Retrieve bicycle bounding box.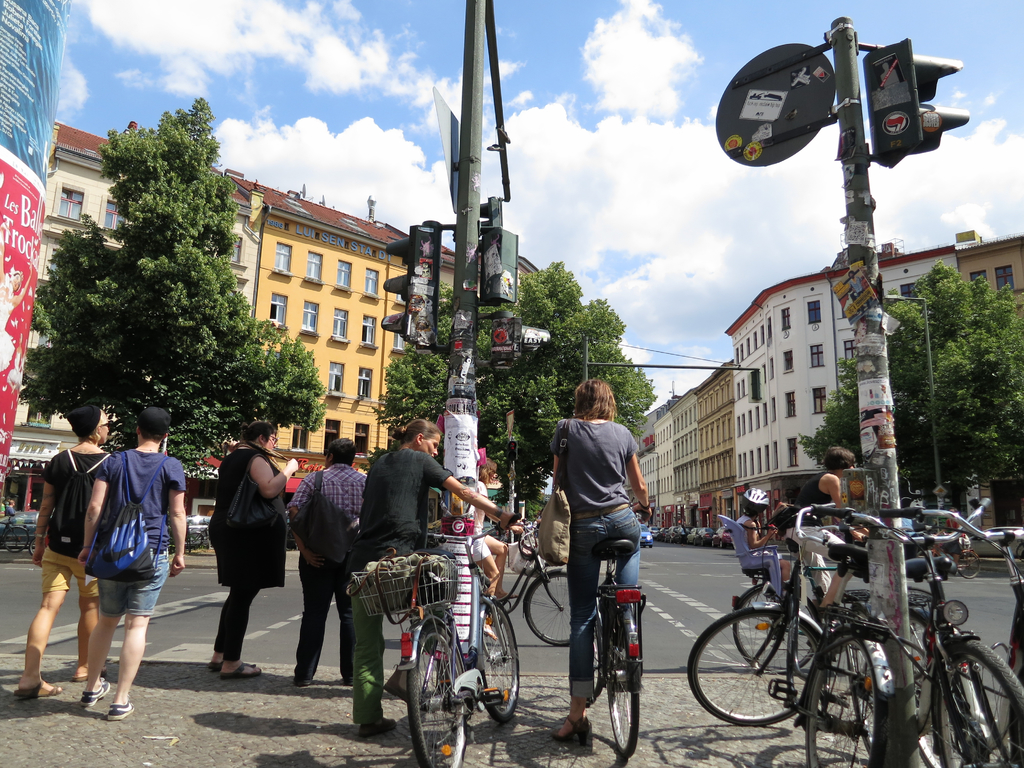
Bounding box: (738, 529, 871, 673).
